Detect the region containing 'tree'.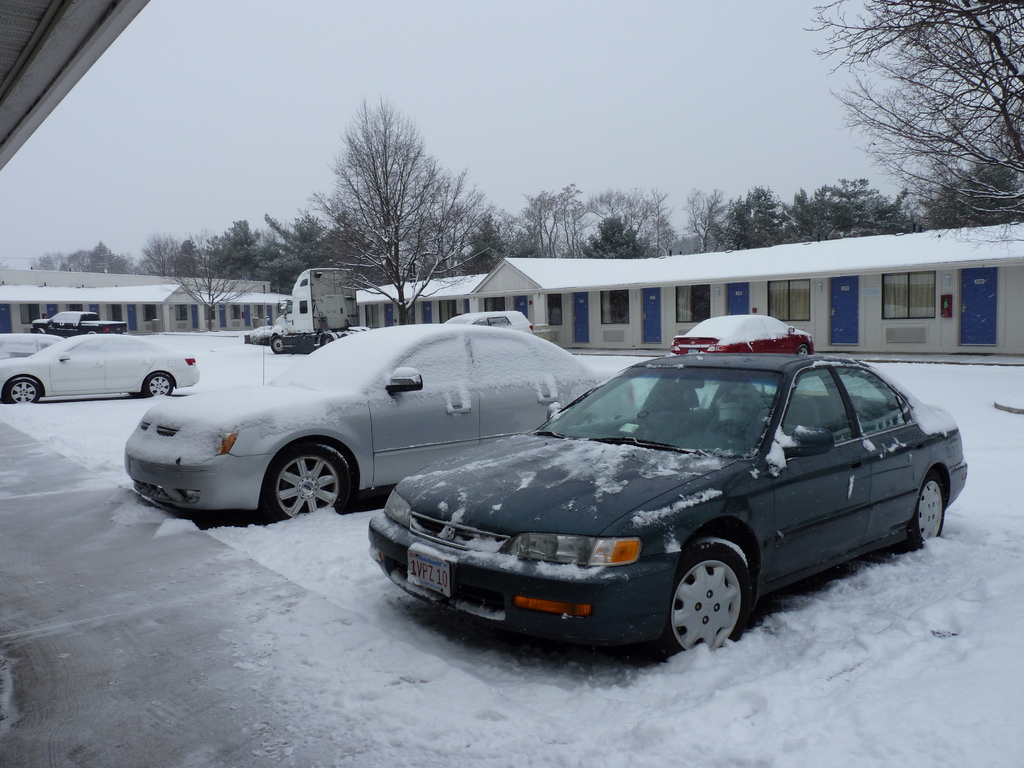
774:182:836:241.
